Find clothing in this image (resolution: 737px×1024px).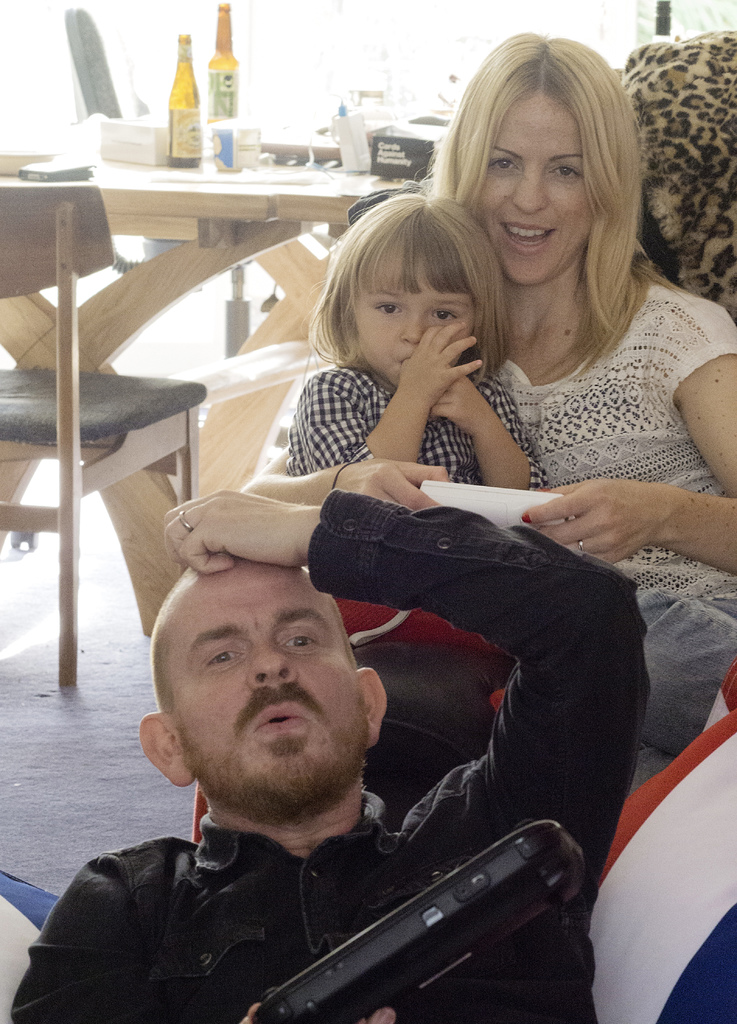
(left=280, top=364, right=595, bottom=888).
